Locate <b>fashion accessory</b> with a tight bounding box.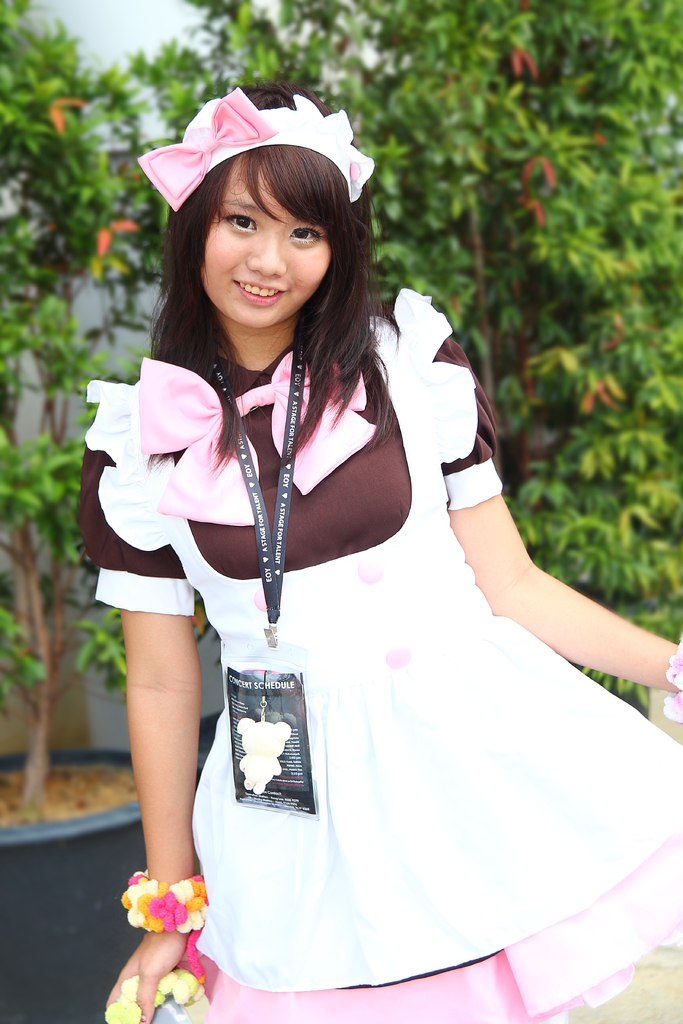
661, 636, 682, 722.
